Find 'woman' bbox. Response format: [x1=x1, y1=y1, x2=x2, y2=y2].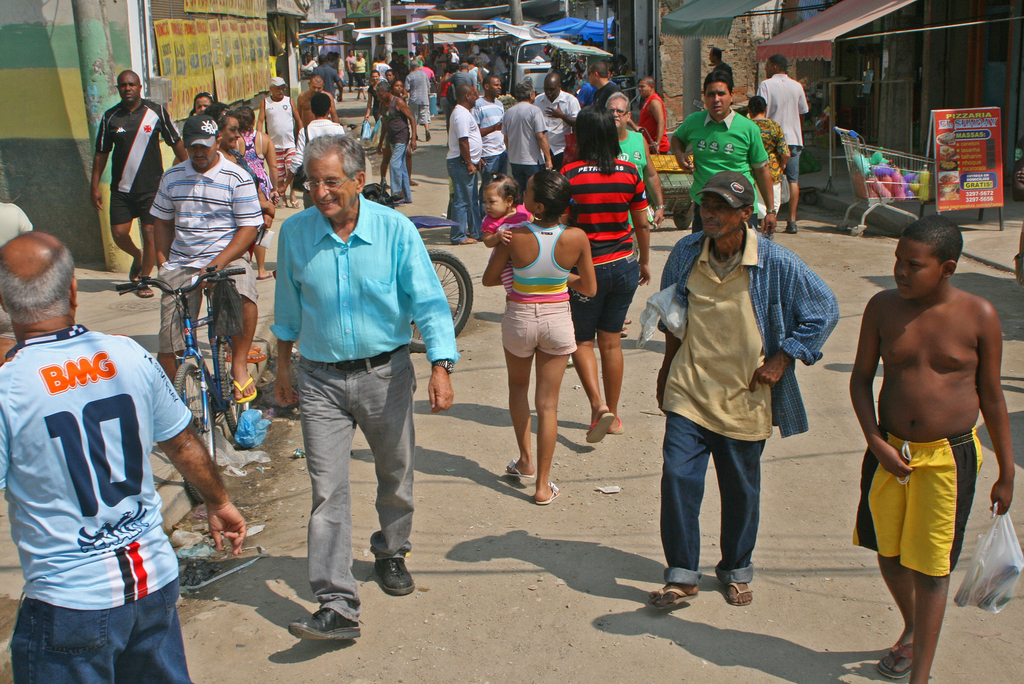
[x1=199, y1=102, x2=276, y2=279].
